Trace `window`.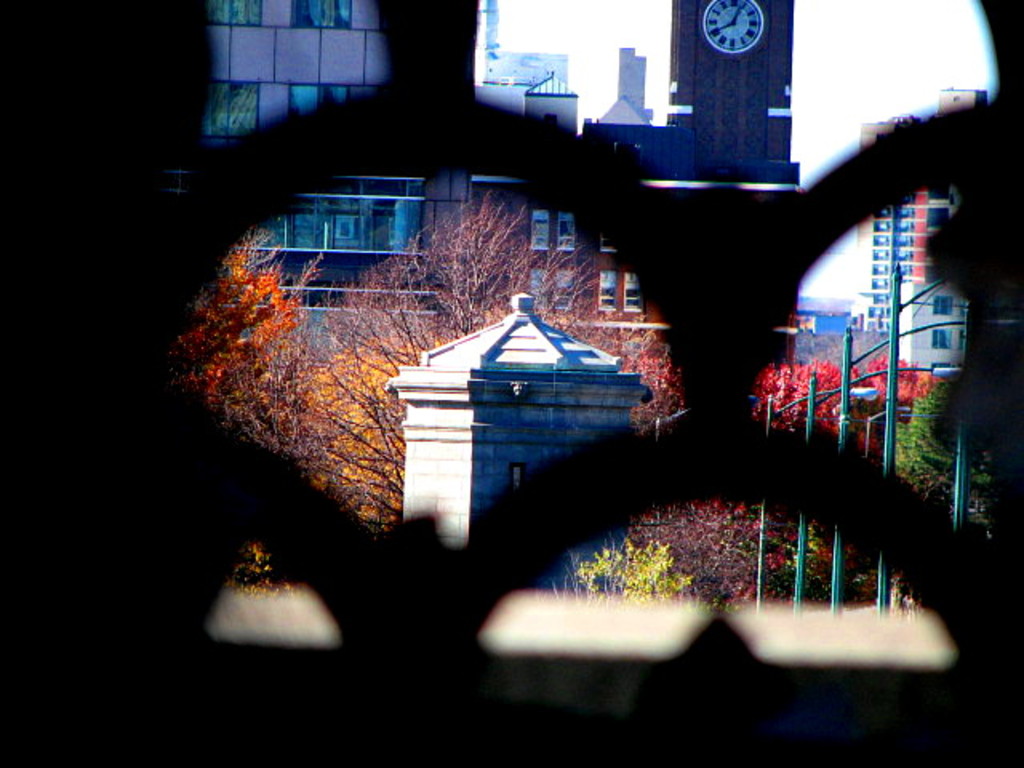
Traced to [x1=557, y1=269, x2=579, y2=310].
